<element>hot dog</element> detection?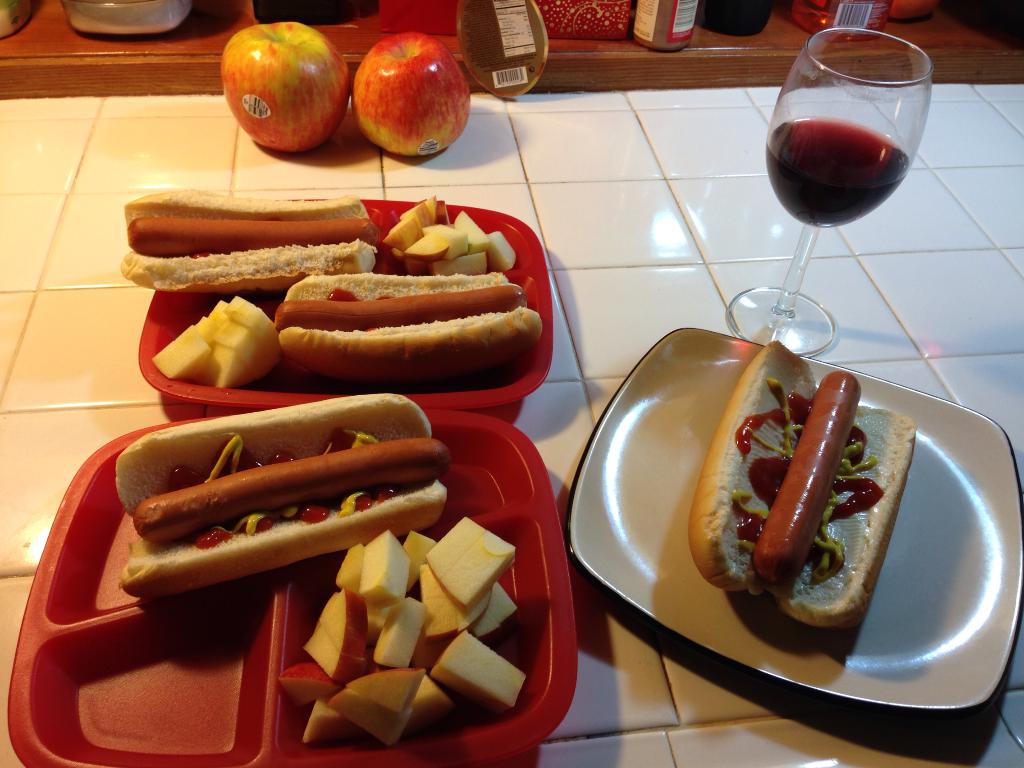
BBox(690, 336, 911, 630)
